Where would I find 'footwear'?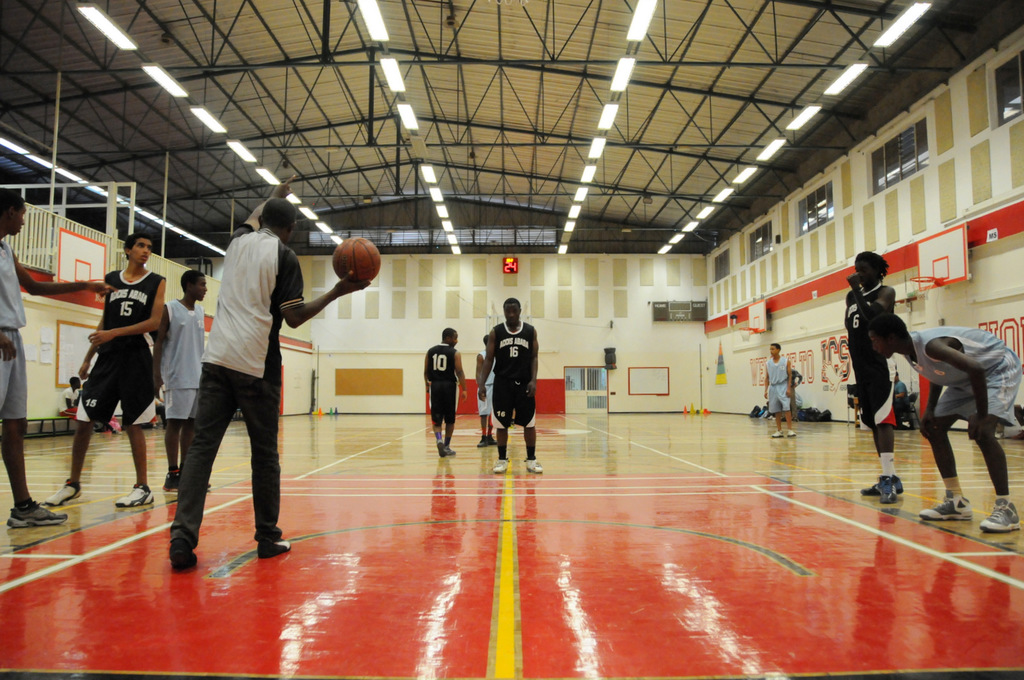
At {"left": 493, "top": 452, "right": 510, "bottom": 473}.
